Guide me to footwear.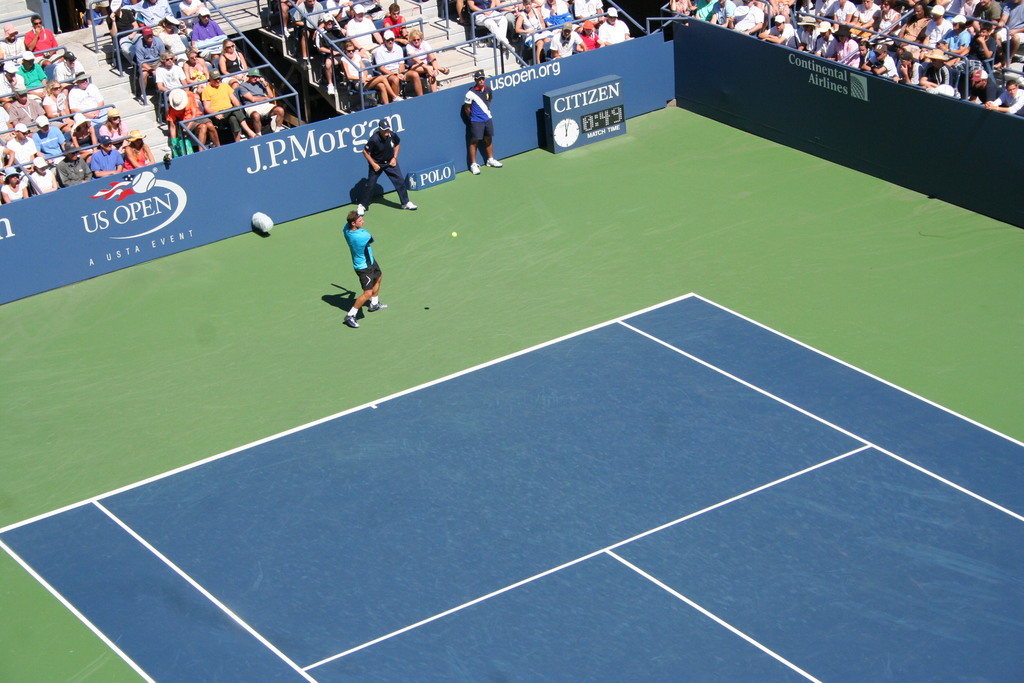
Guidance: bbox=[470, 162, 483, 176].
